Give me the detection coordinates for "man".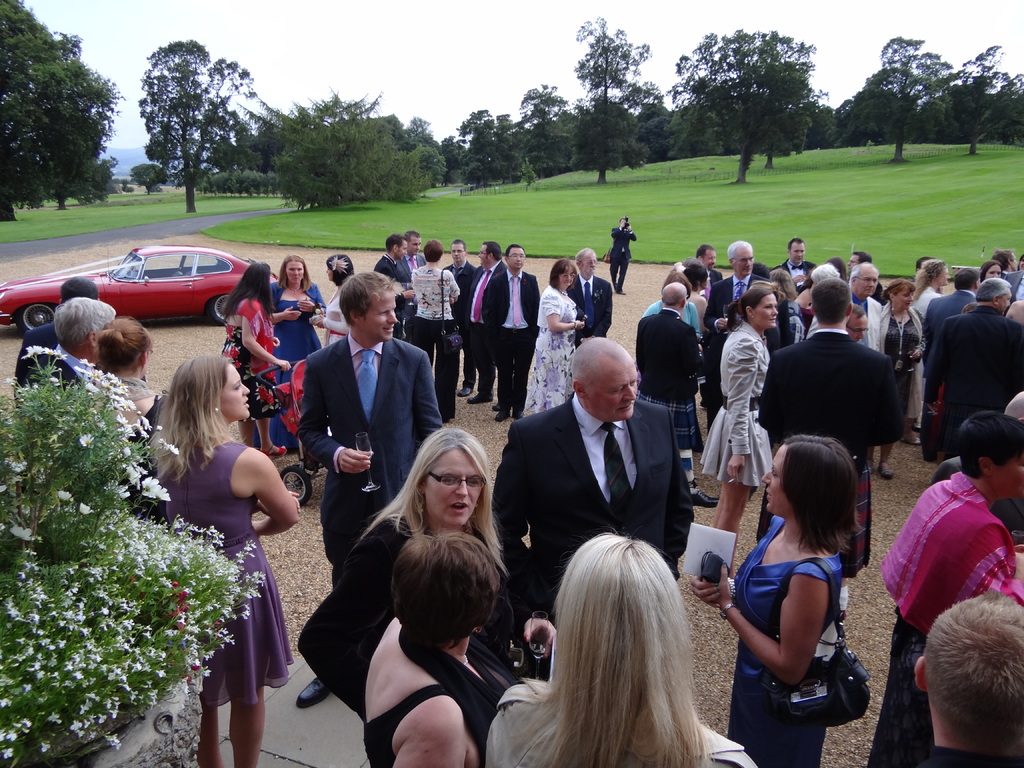
[444,238,480,397].
